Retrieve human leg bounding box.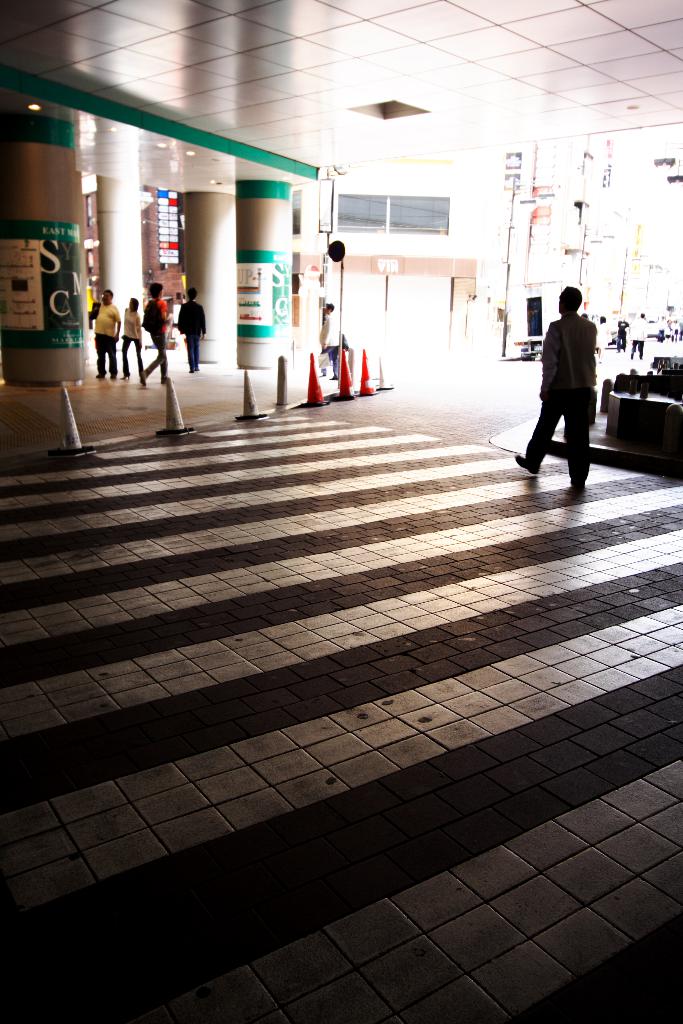
Bounding box: bbox(167, 347, 168, 382).
